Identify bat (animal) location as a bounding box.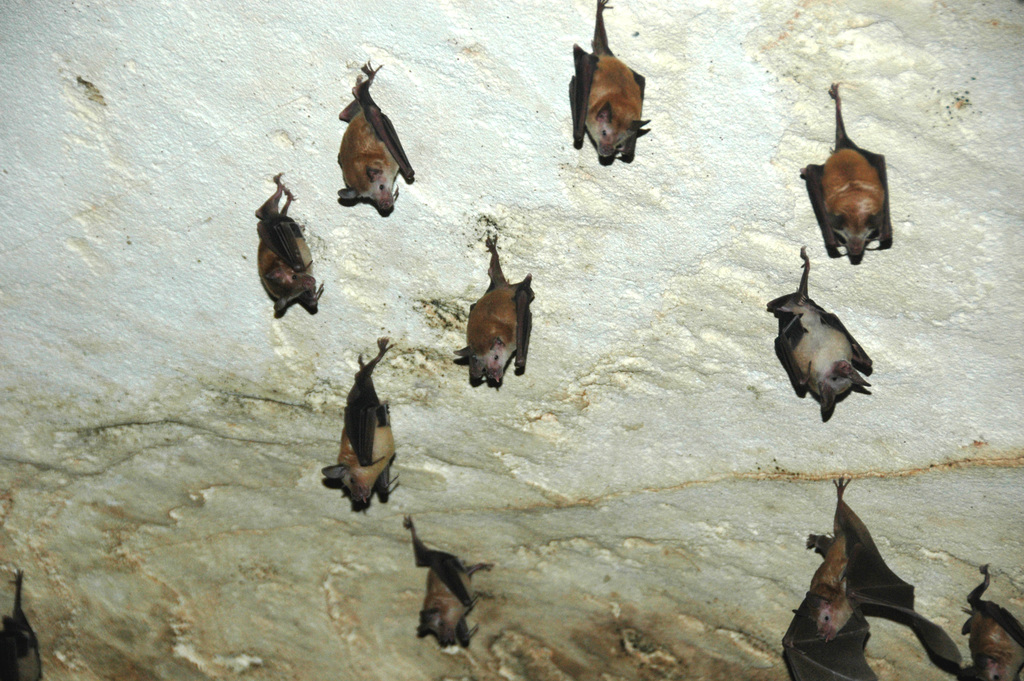
<bbox>962, 561, 1023, 680</bbox>.
